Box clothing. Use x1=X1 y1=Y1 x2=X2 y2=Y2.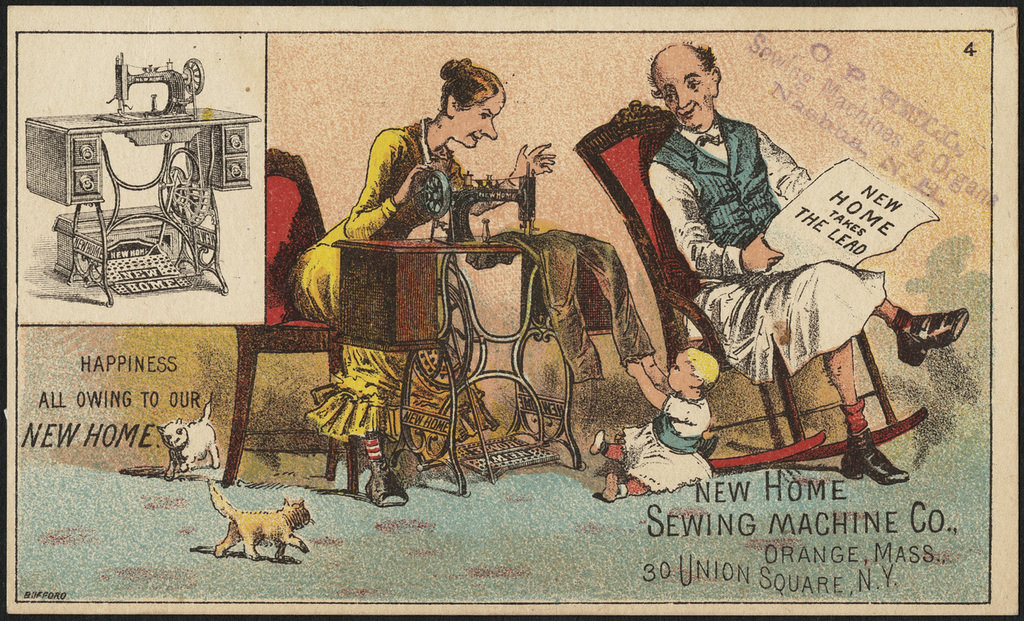
x1=618 y1=395 x2=713 y2=495.
